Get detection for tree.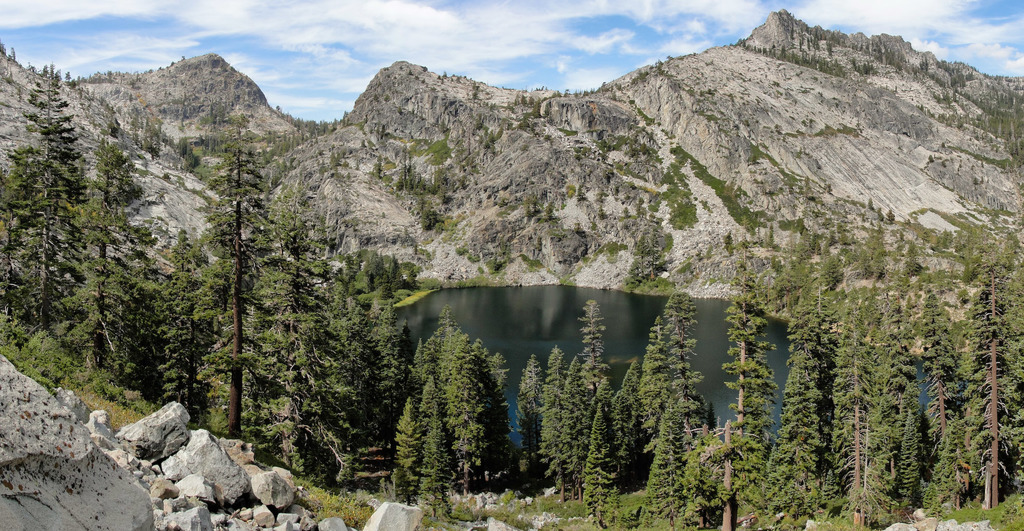
Detection: bbox=[623, 357, 645, 486].
